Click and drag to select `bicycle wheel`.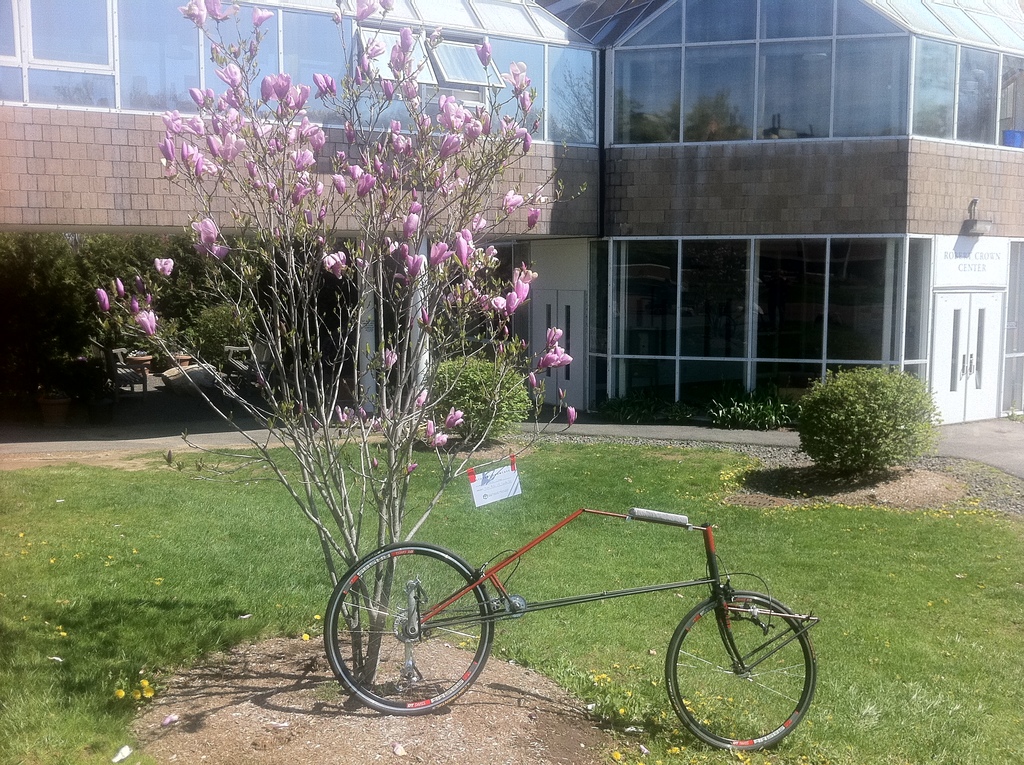
Selection: x1=320, y1=540, x2=495, y2=714.
